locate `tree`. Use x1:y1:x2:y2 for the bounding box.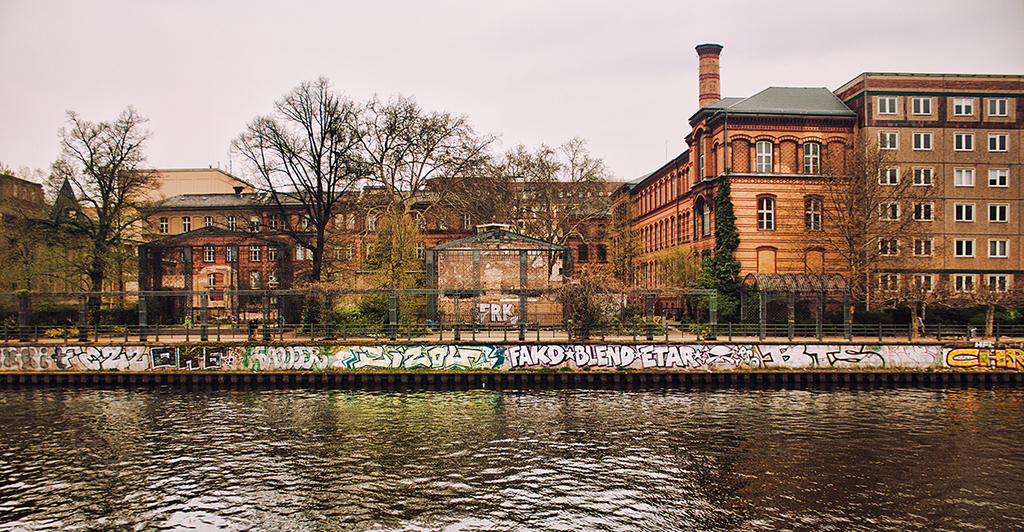
346:90:505:332.
